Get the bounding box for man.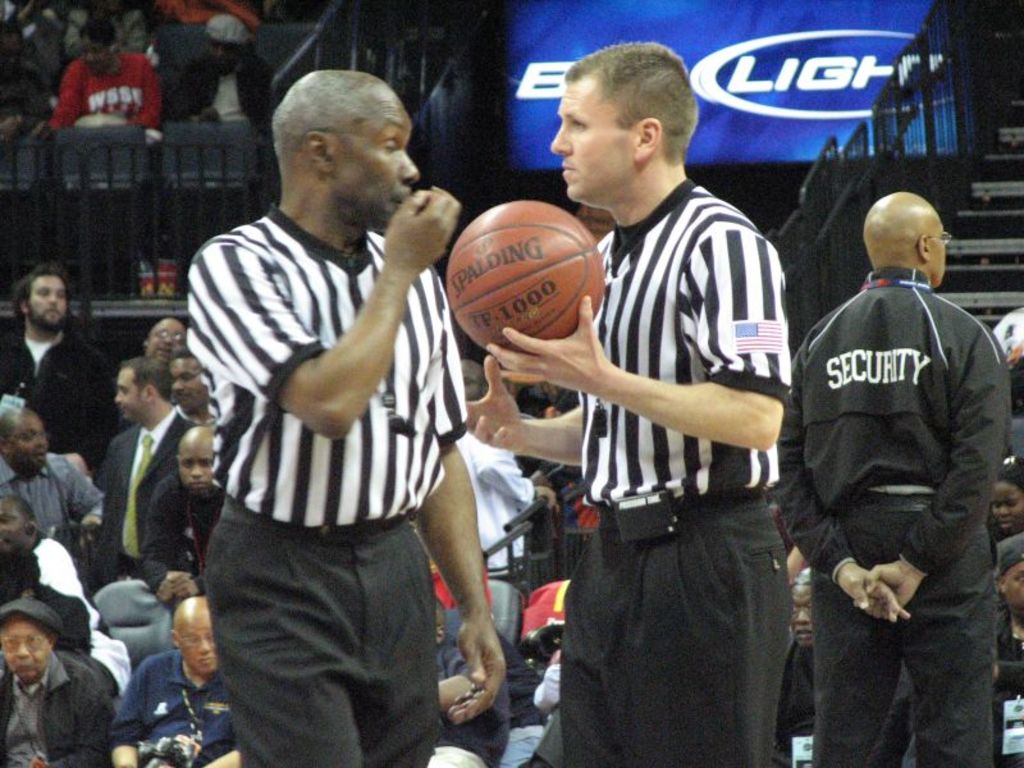
BBox(0, 494, 134, 686).
